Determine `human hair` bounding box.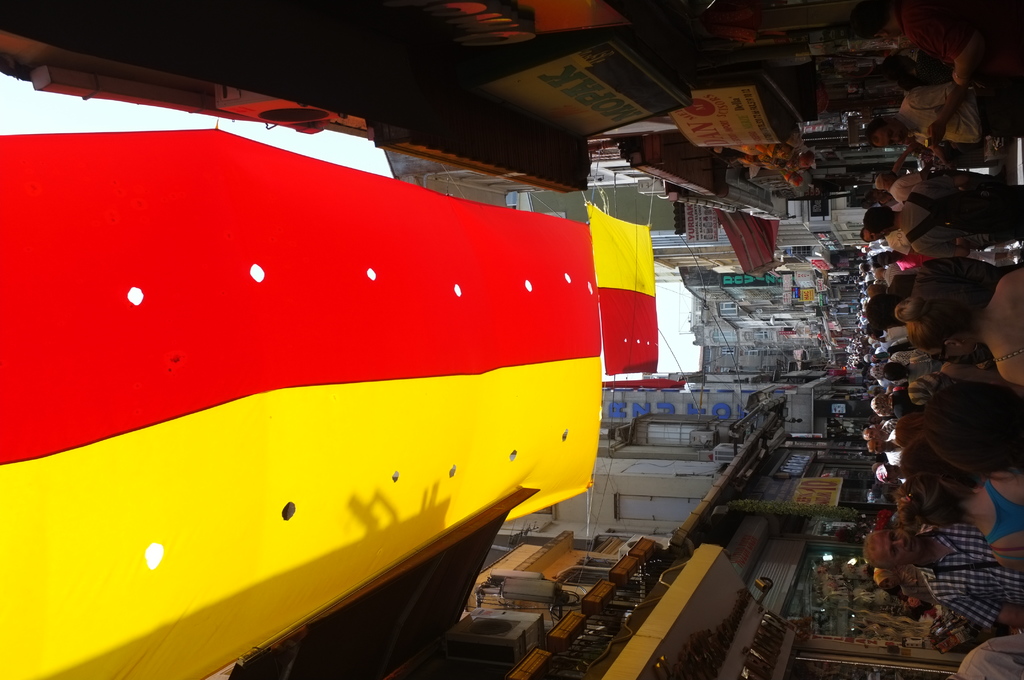
Determined: region(876, 118, 892, 148).
